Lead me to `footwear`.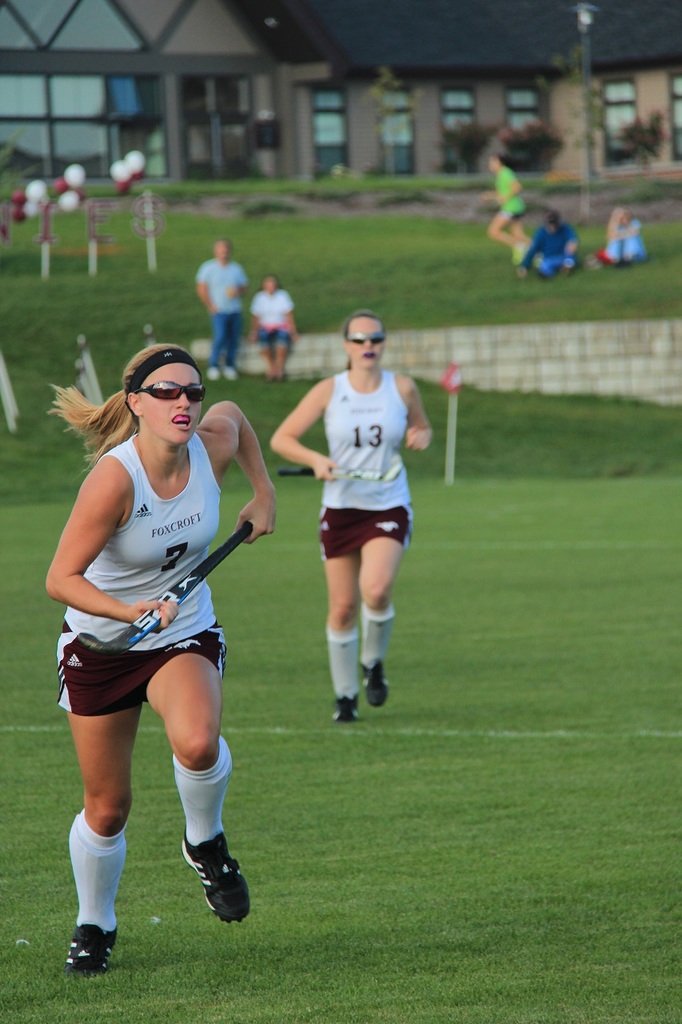
Lead to crop(530, 256, 536, 265).
